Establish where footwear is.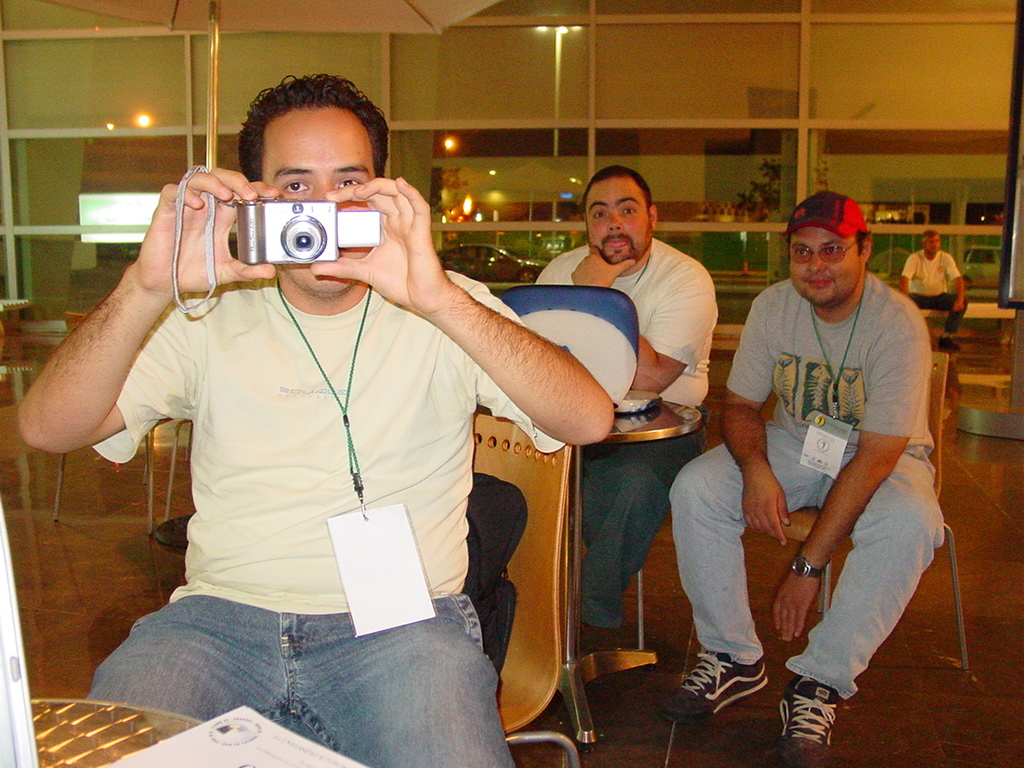
Established at detection(661, 650, 770, 725).
